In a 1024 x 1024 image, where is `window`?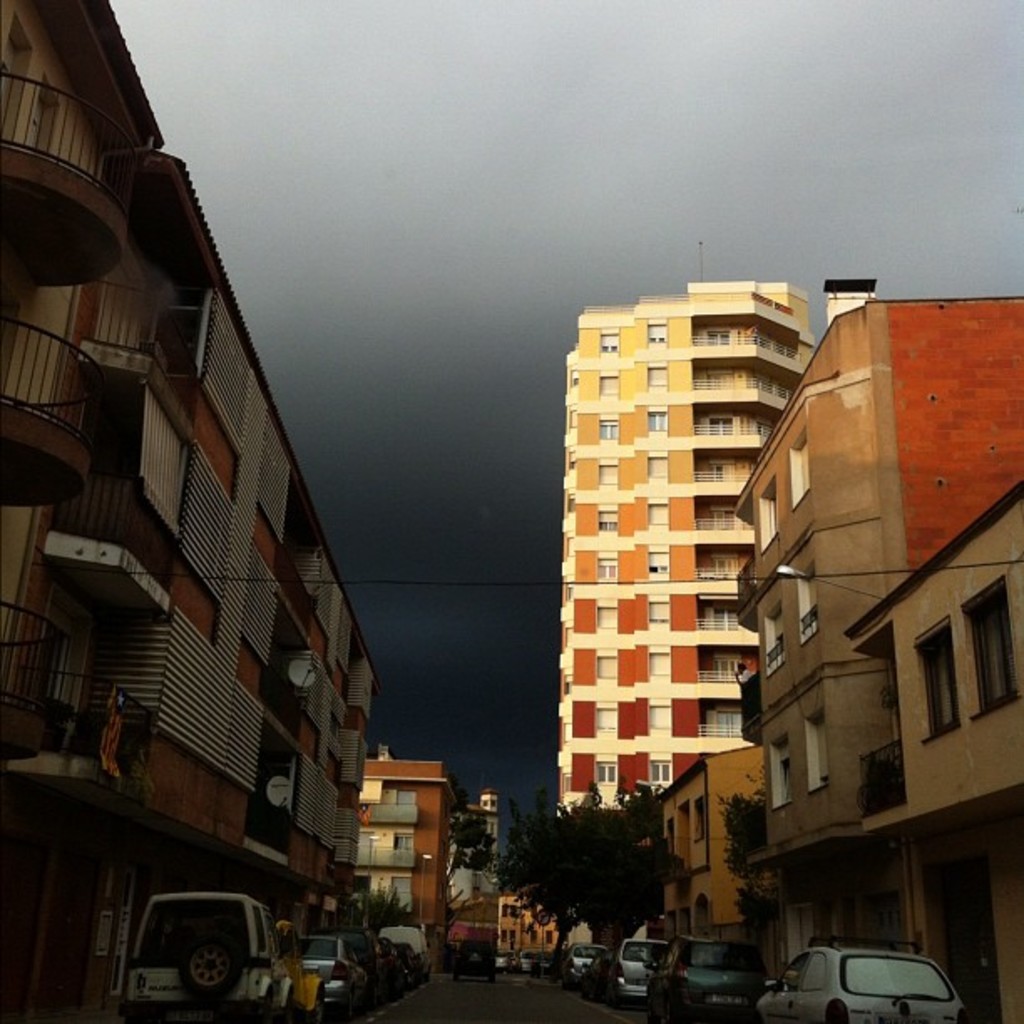
(left=713, top=552, right=736, bottom=577).
